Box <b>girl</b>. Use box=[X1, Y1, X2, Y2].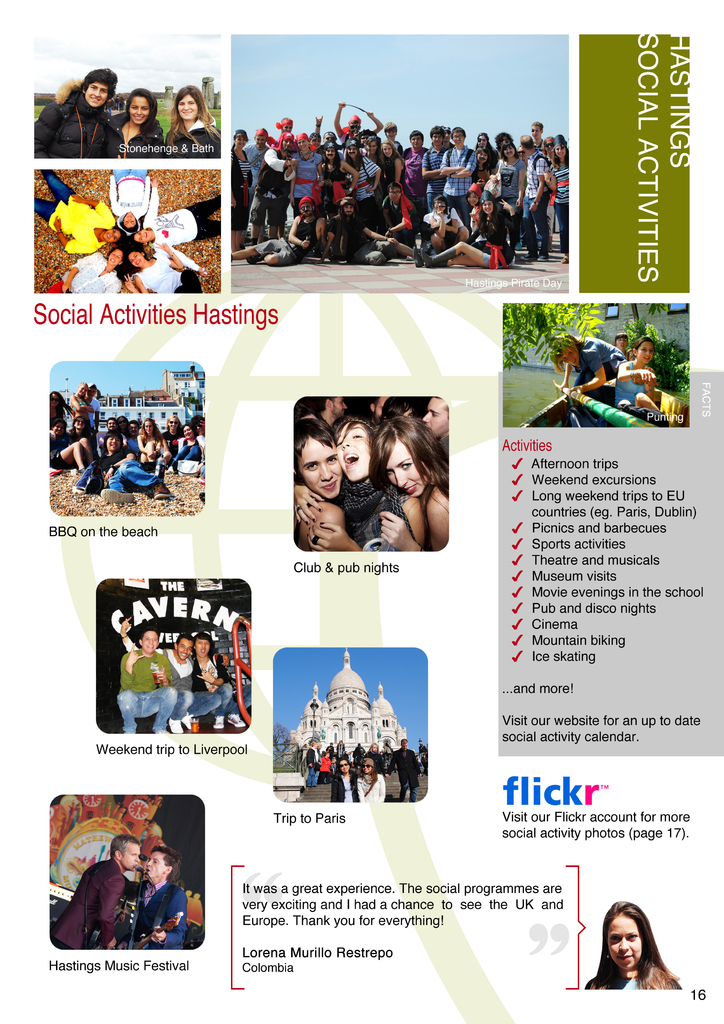
box=[136, 413, 174, 469].
